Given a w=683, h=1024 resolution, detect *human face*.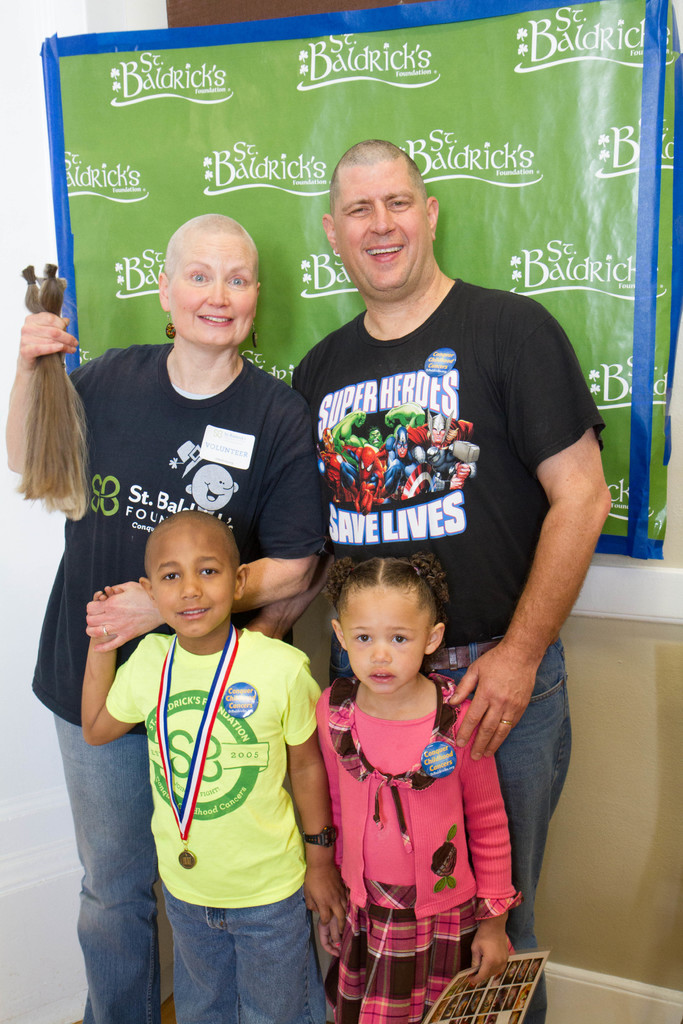
(x1=334, y1=577, x2=428, y2=698).
